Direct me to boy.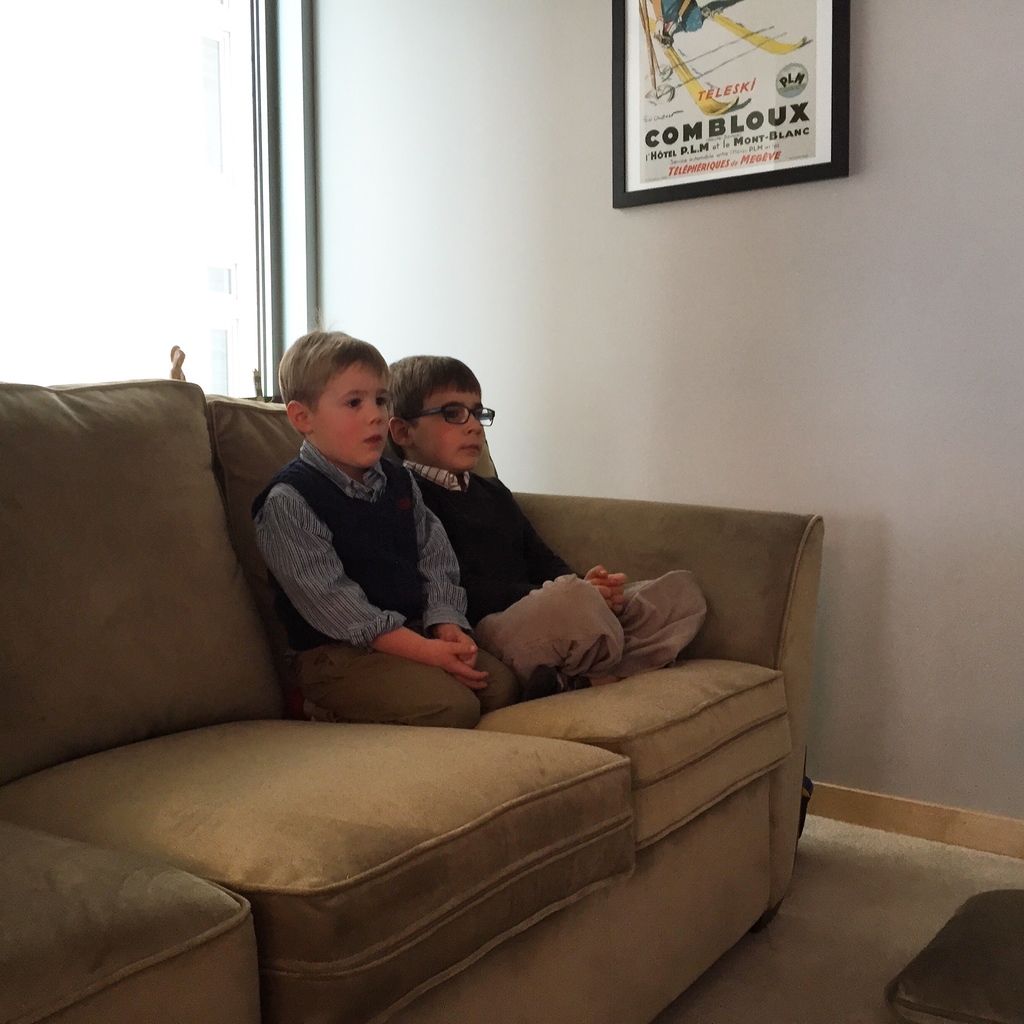
Direction: left=253, top=326, right=547, bottom=737.
